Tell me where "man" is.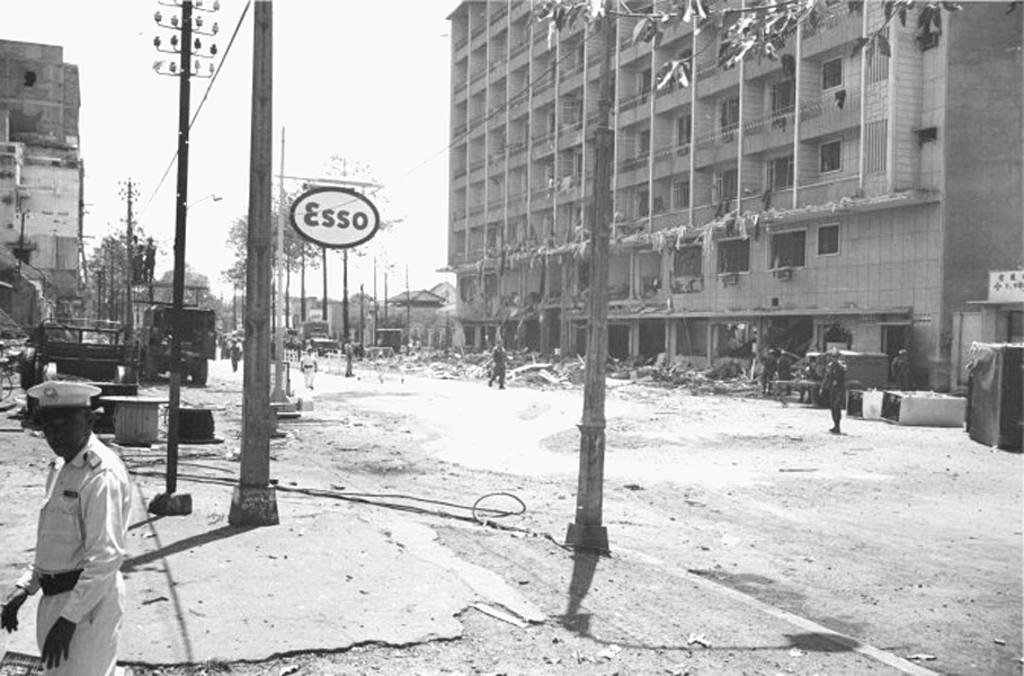
"man" is at {"left": 486, "top": 336, "right": 506, "bottom": 386}.
